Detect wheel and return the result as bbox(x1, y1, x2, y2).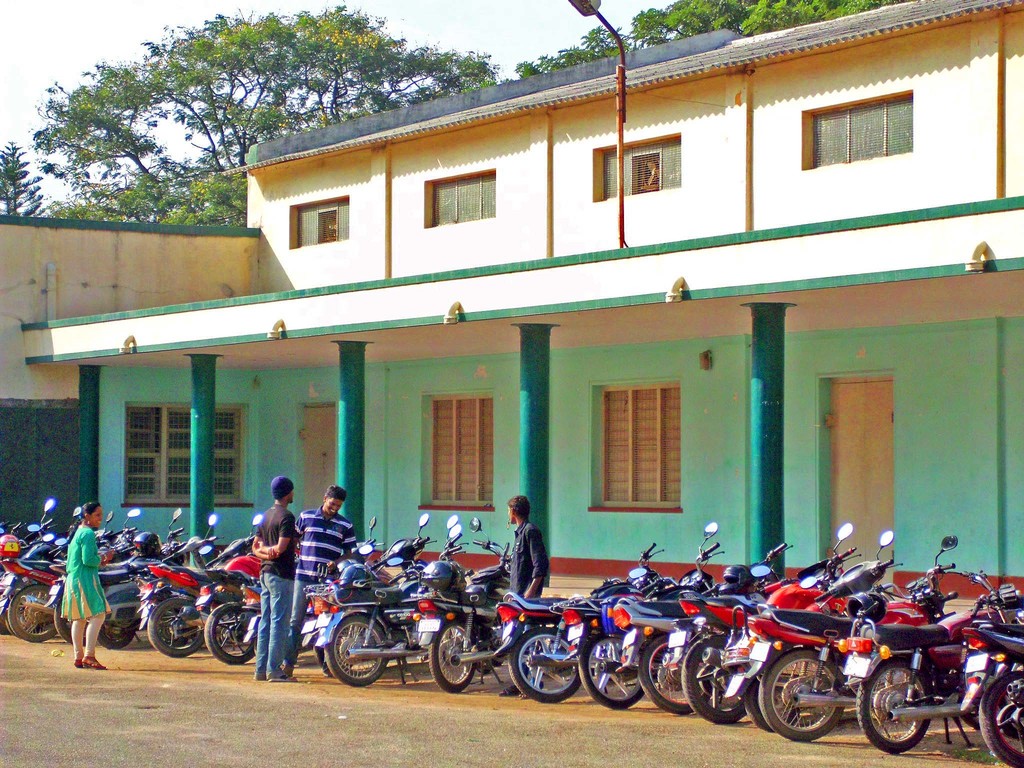
bbox(761, 650, 847, 741).
